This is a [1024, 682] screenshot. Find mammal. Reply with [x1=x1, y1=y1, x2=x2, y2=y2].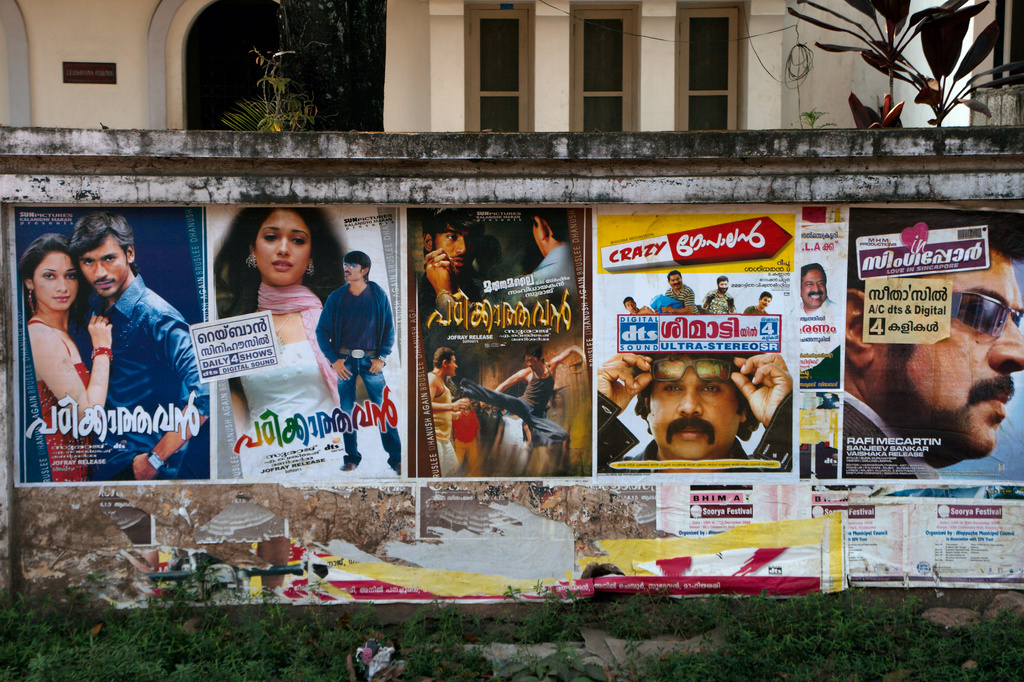
[x1=319, y1=245, x2=404, y2=473].
